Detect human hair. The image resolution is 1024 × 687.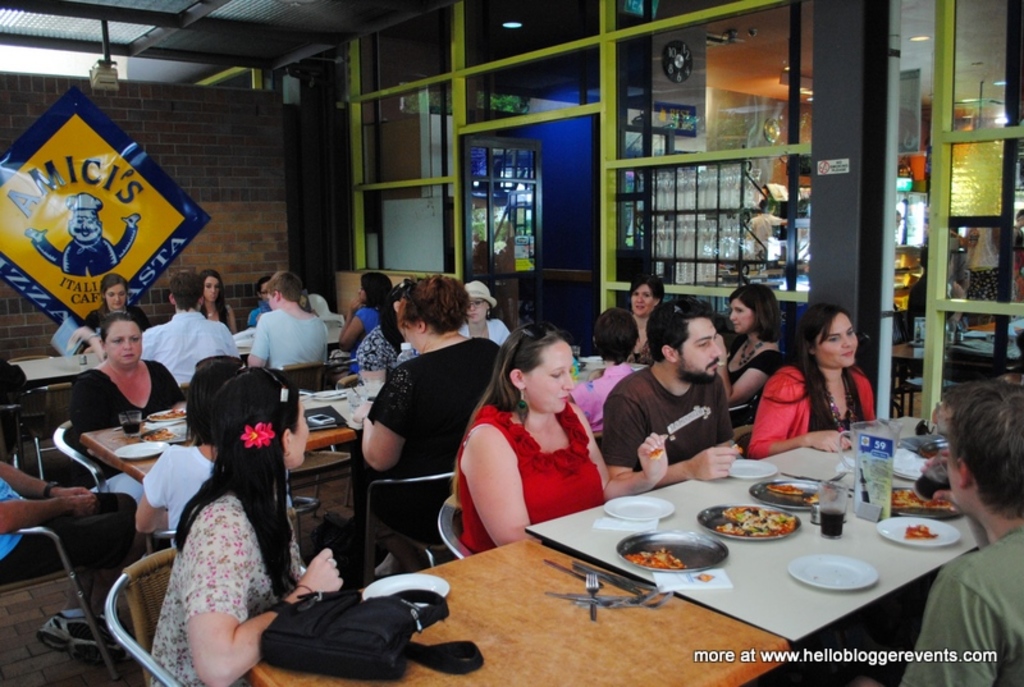
[399, 278, 472, 335].
